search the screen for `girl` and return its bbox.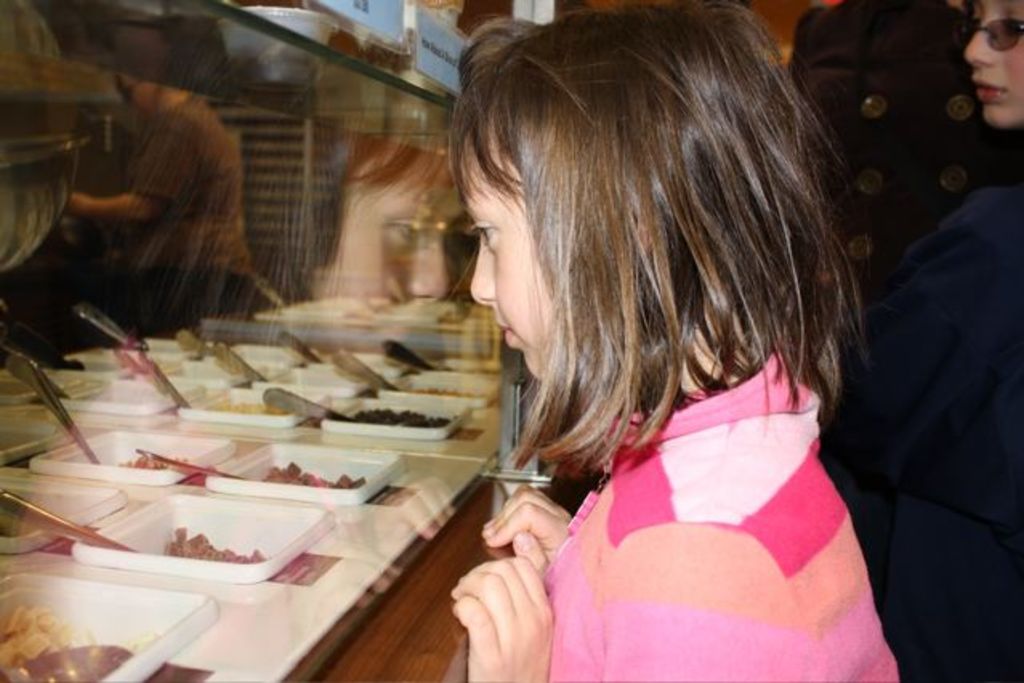
Found: crop(449, 0, 901, 681).
